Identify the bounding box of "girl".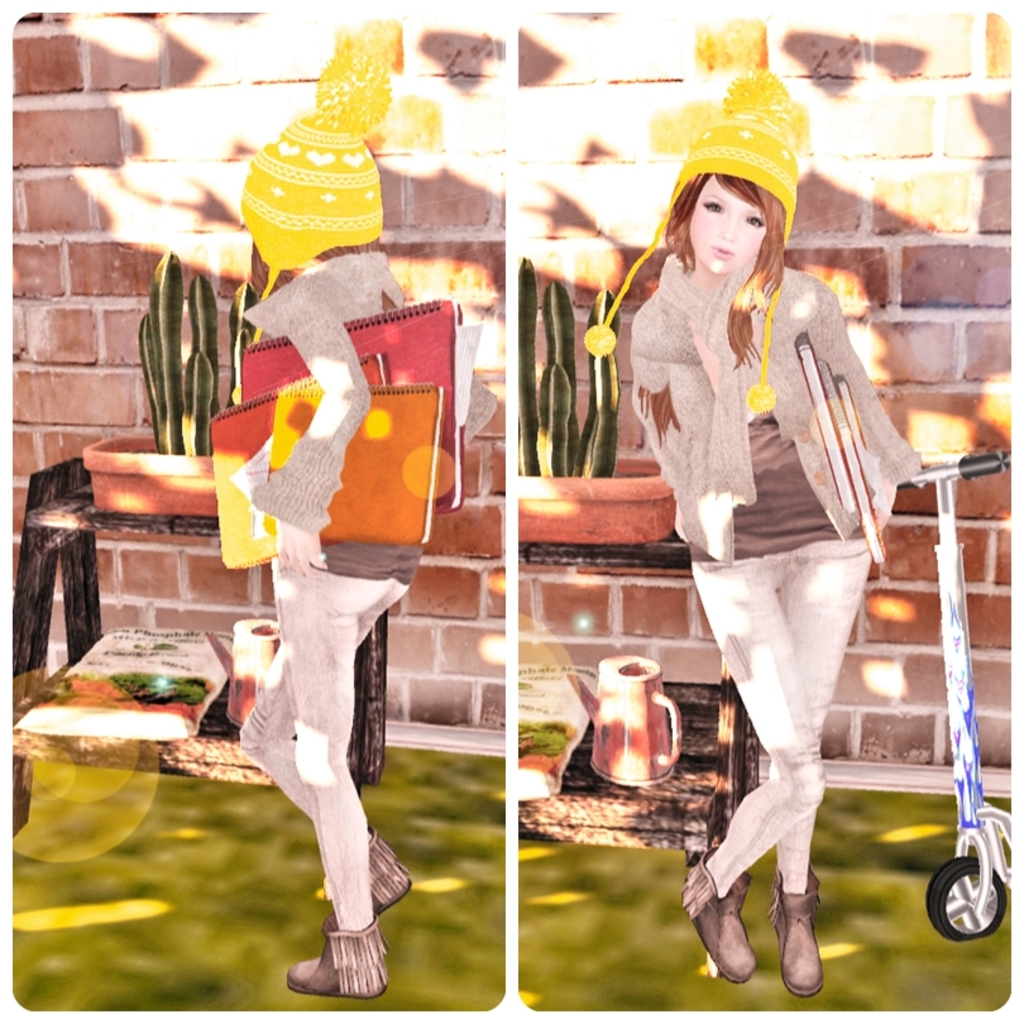
236,44,491,991.
